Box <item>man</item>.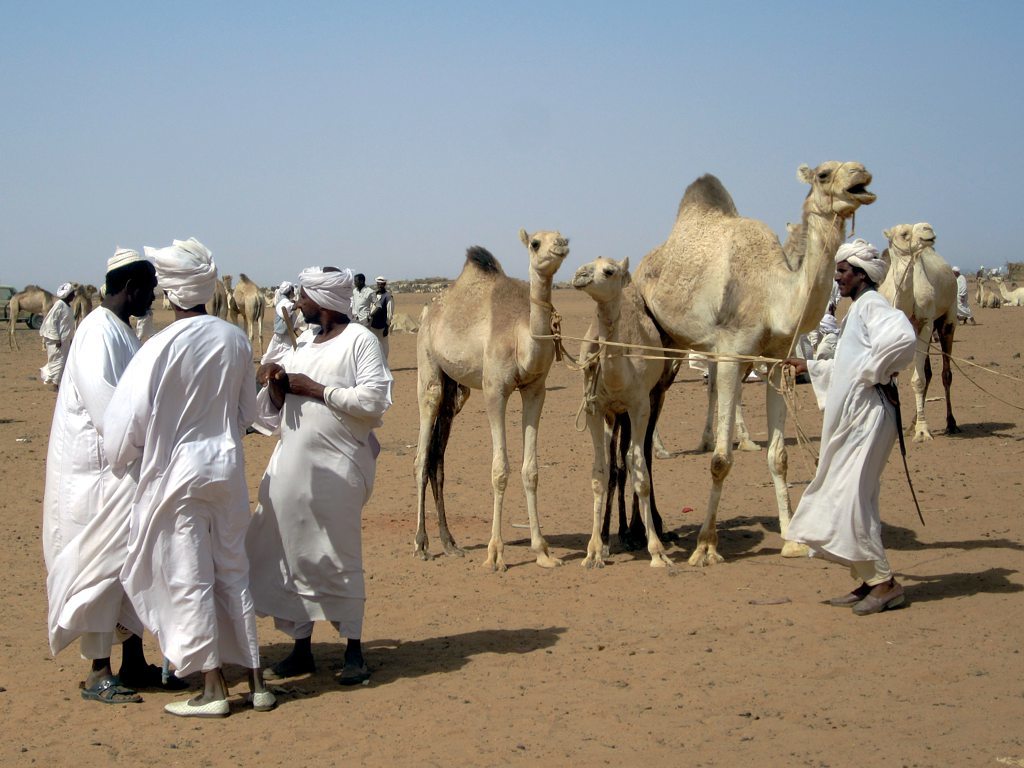
l=369, t=276, r=389, b=334.
